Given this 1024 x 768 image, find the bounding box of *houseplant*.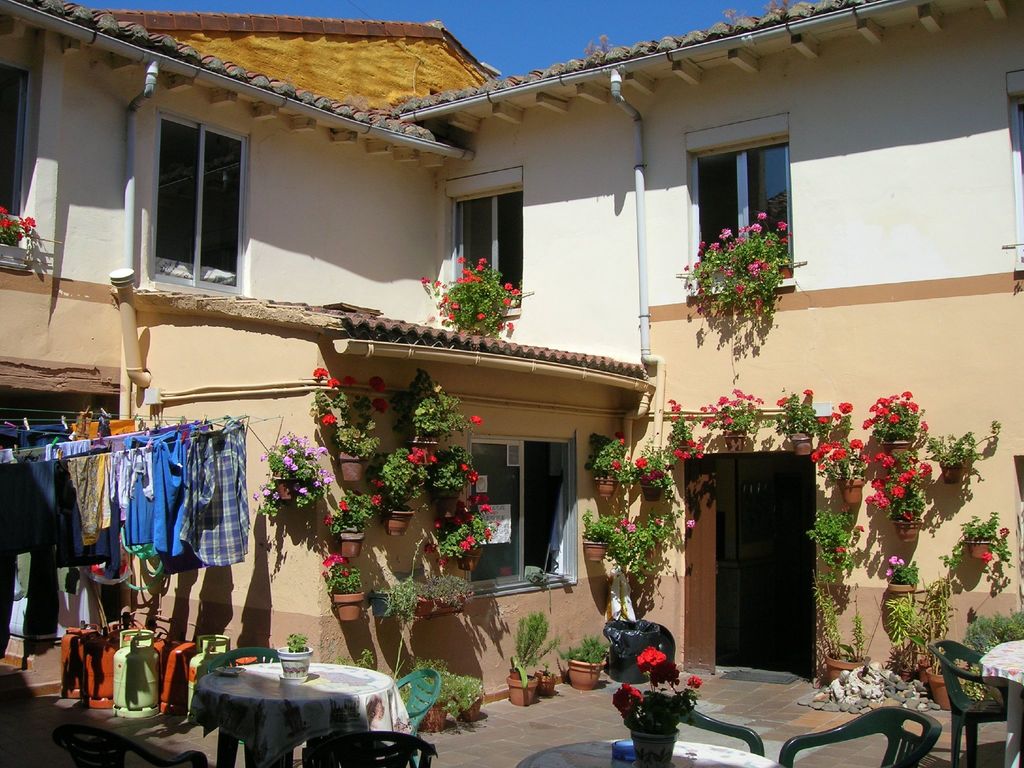
box=[418, 254, 529, 338].
